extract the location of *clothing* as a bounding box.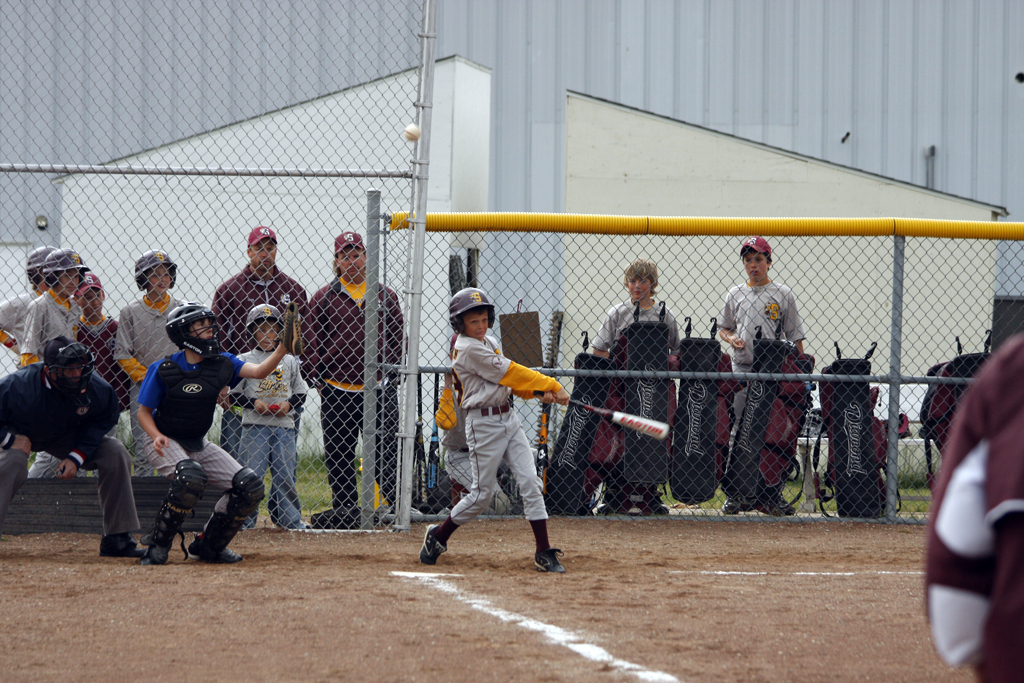
box=[214, 260, 310, 512].
